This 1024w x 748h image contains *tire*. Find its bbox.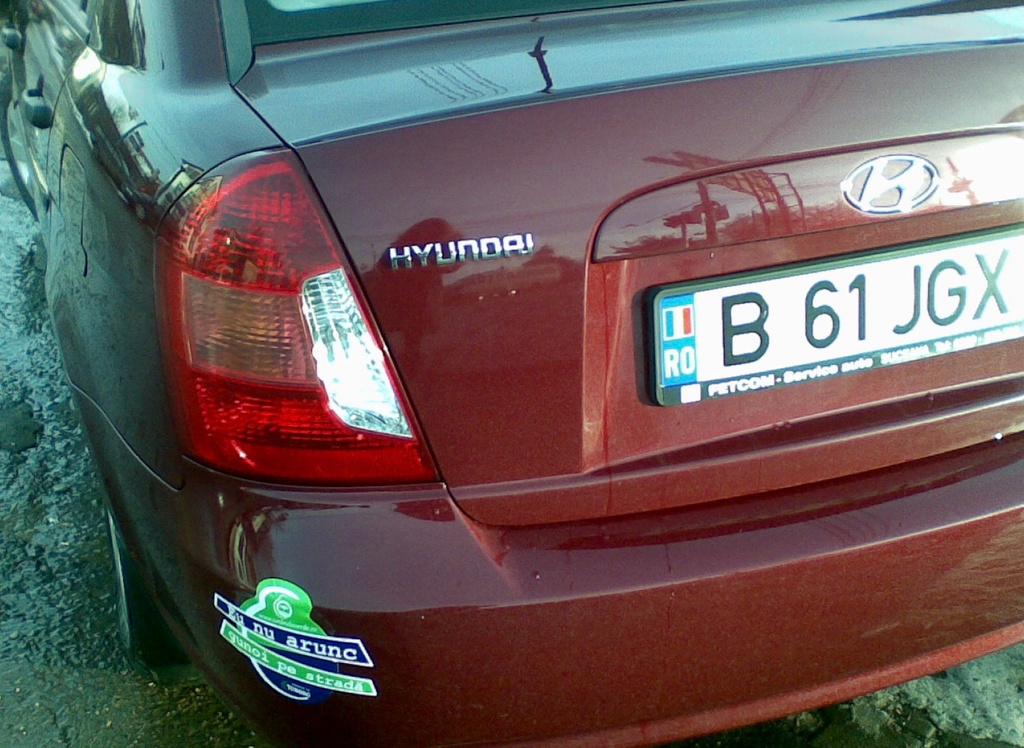
(111, 514, 186, 674).
